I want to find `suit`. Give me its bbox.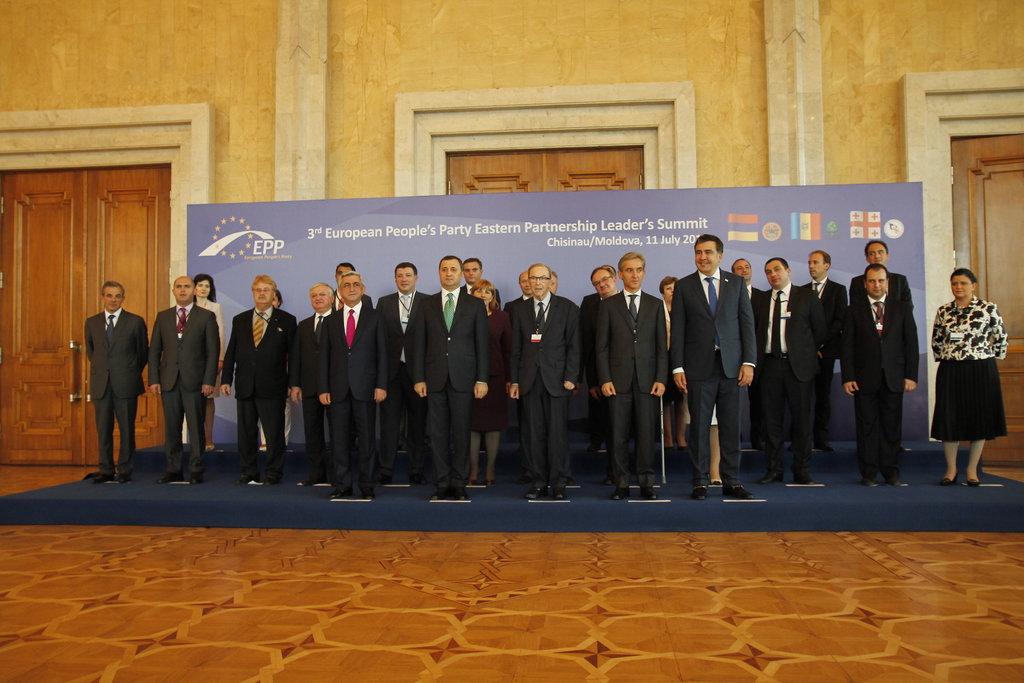
pyautogui.locateOnScreen(863, 248, 929, 482).
